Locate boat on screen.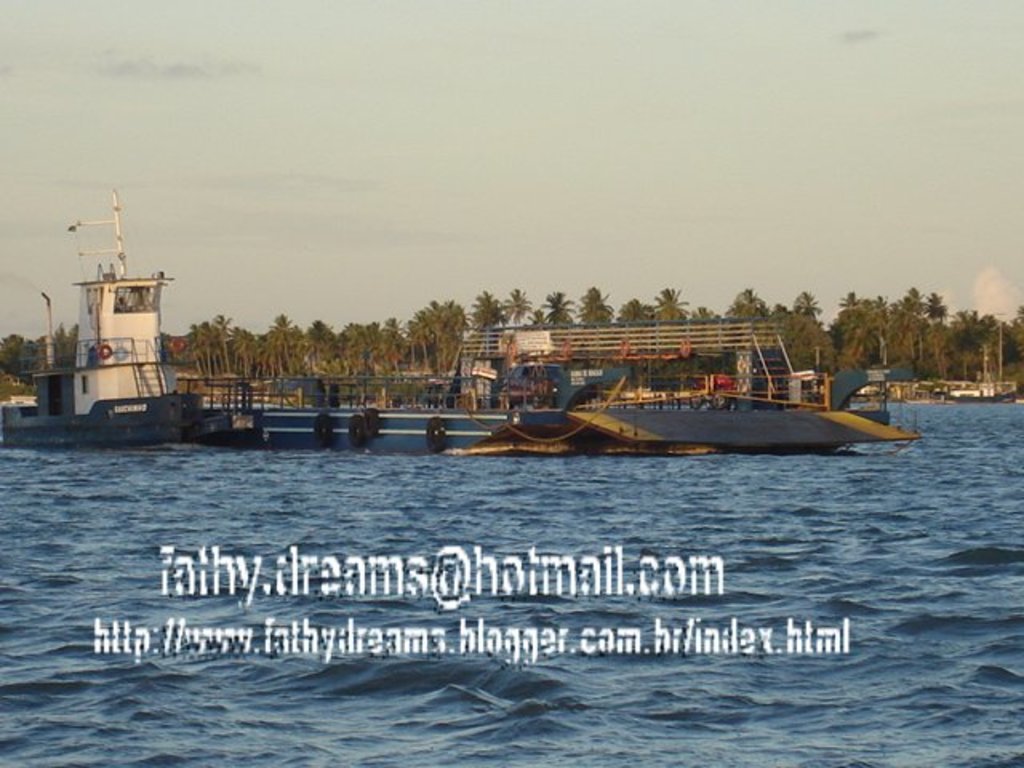
On screen at {"x1": 0, "y1": 309, "x2": 926, "y2": 461}.
